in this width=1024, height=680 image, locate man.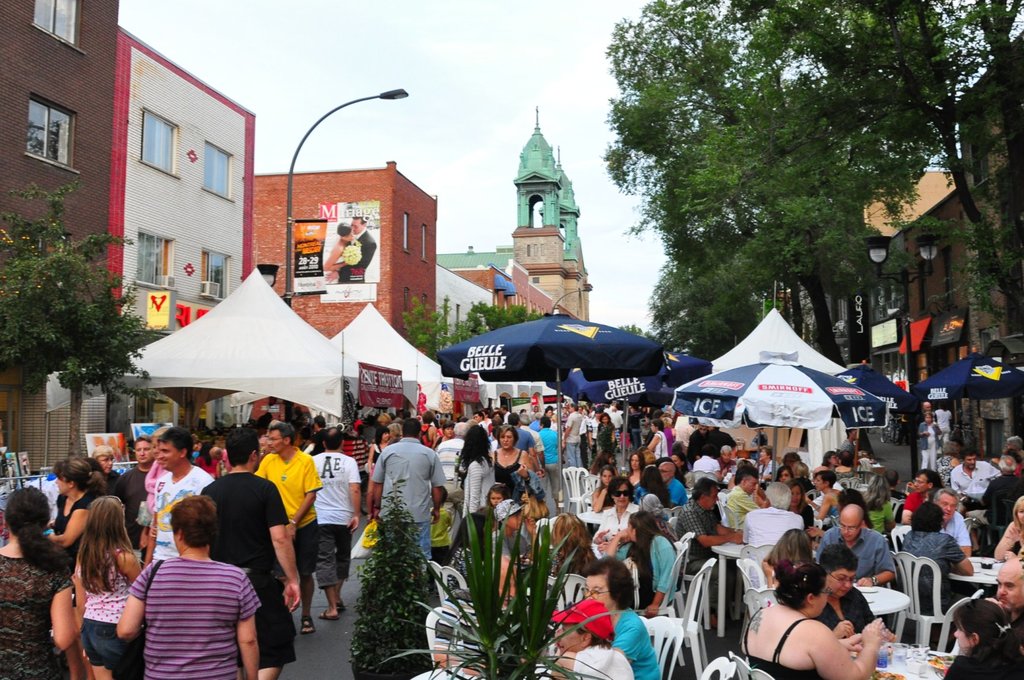
Bounding box: [x1=202, y1=428, x2=300, y2=679].
